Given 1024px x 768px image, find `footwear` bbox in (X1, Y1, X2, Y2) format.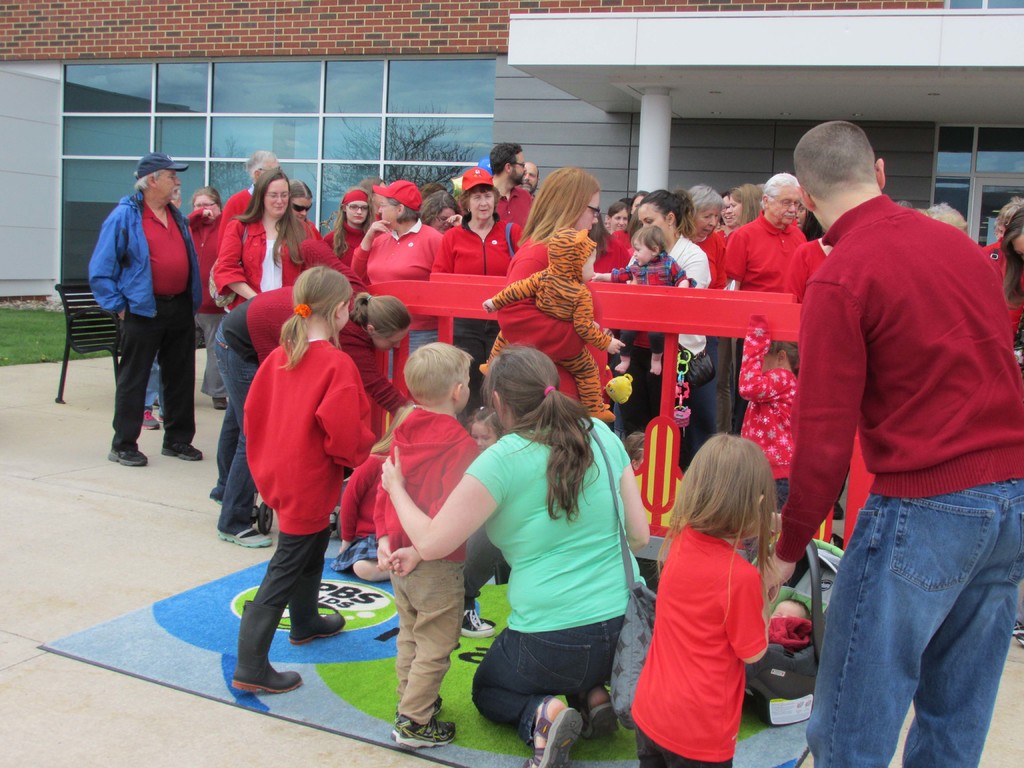
(209, 396, 227, 413).
